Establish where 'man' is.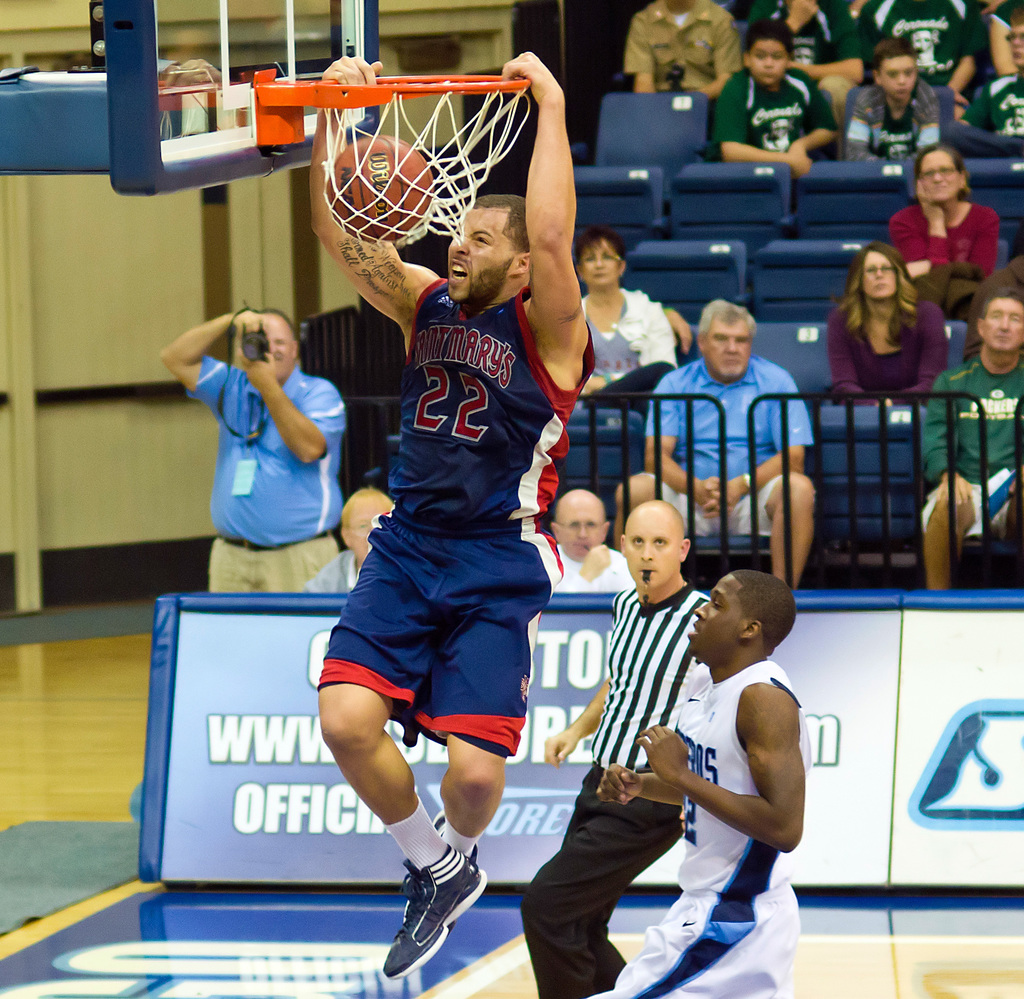
Established at detection(628, 298, 820, 589).
